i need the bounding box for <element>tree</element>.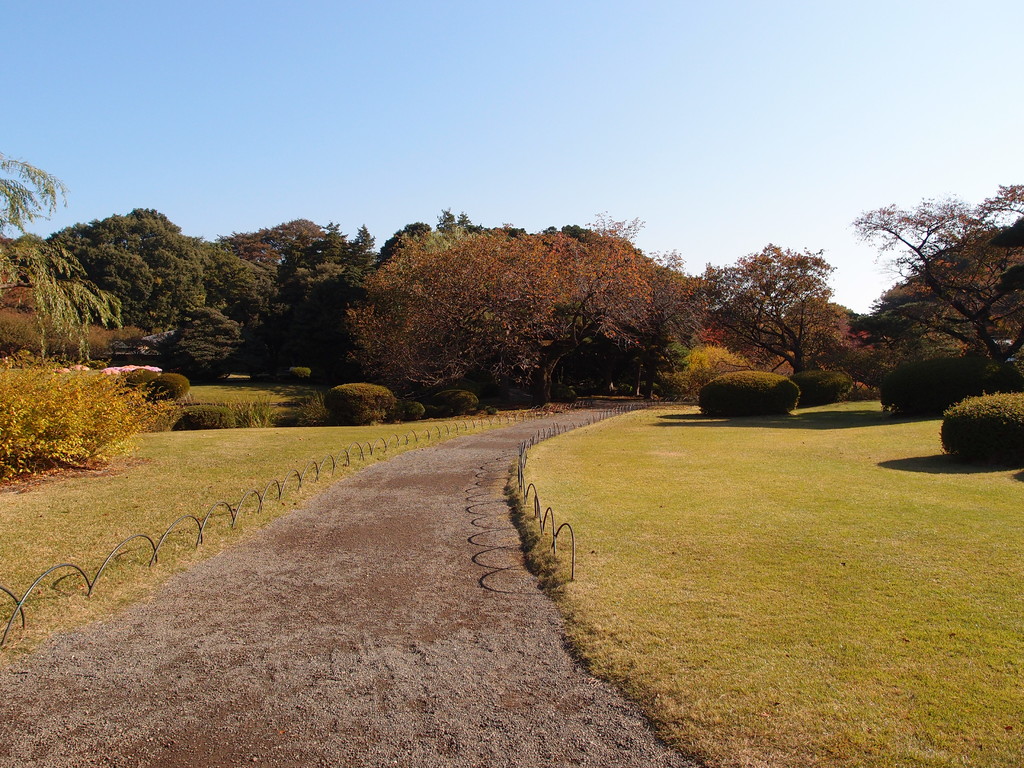
Here it is: (860, 179, 1016, 440).
